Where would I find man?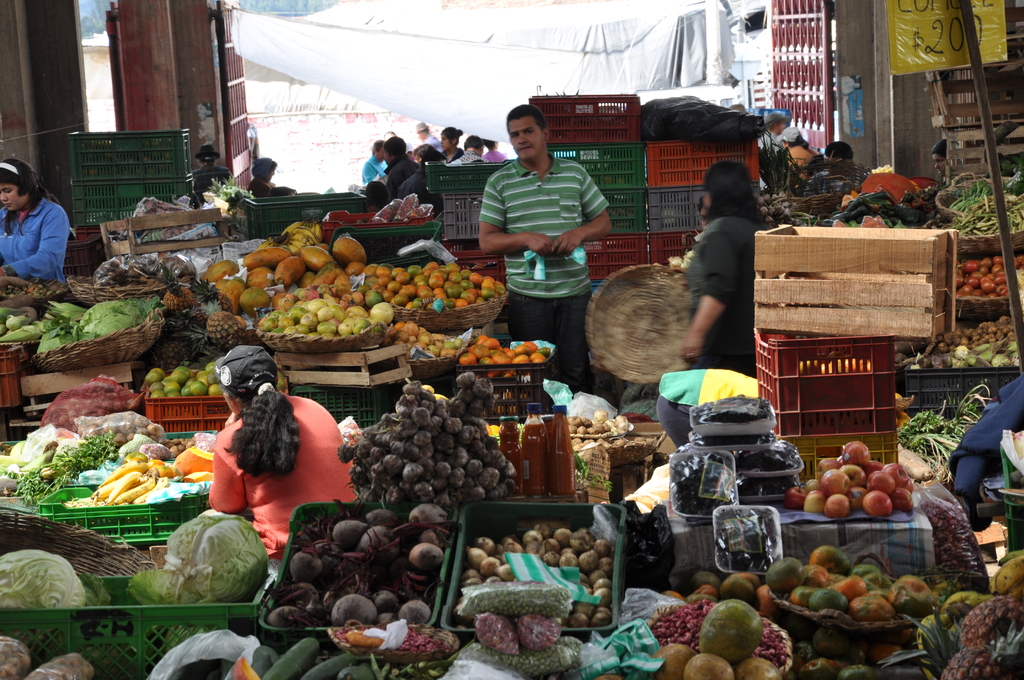
At <region>417, 120, 446, 150</region>.
